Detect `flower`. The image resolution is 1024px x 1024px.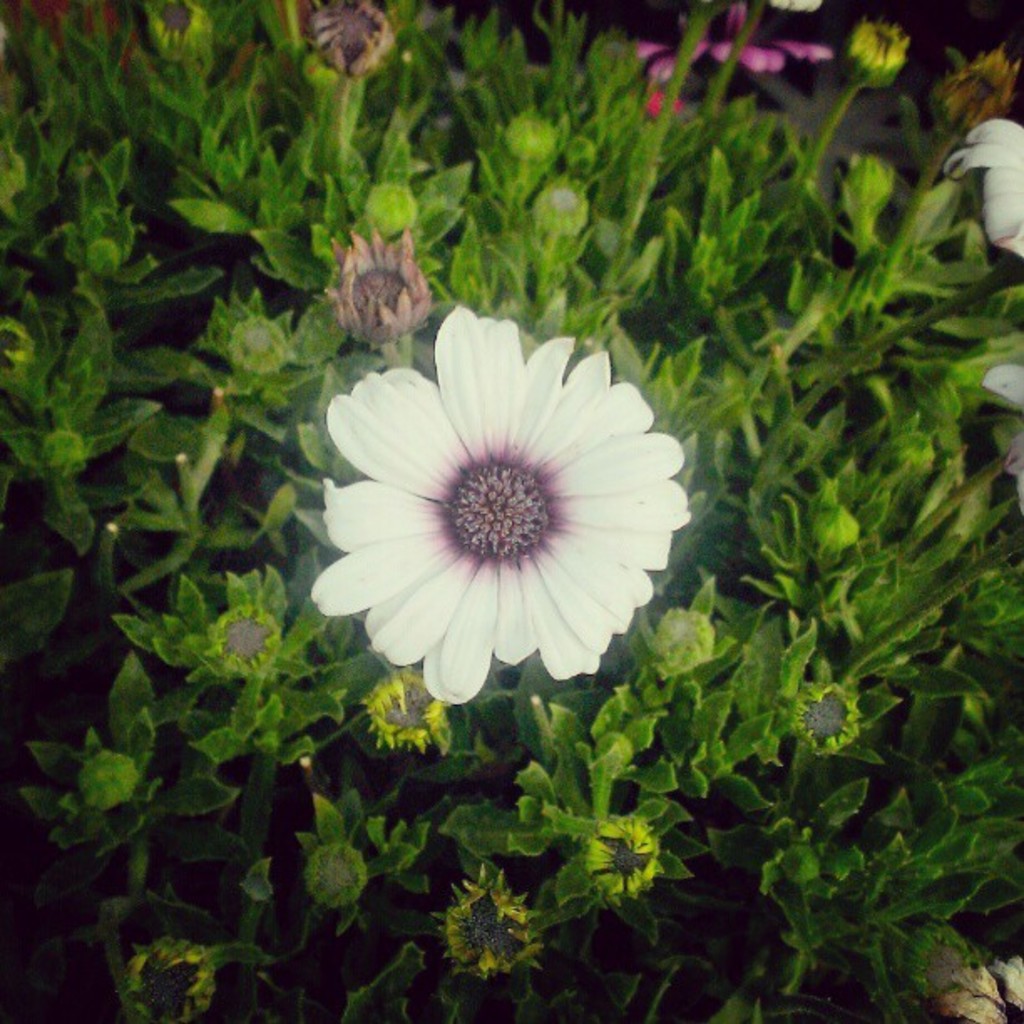
305 0 371 74.
